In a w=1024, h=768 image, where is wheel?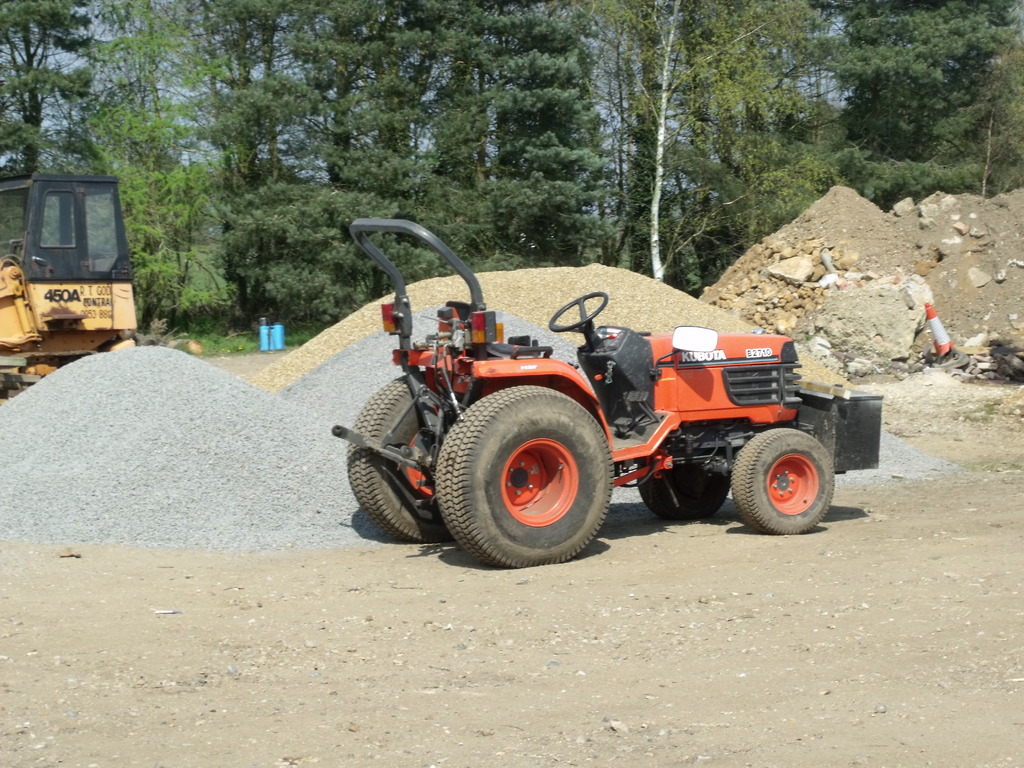
[left=340, top=367, right=453, bottom=532].
